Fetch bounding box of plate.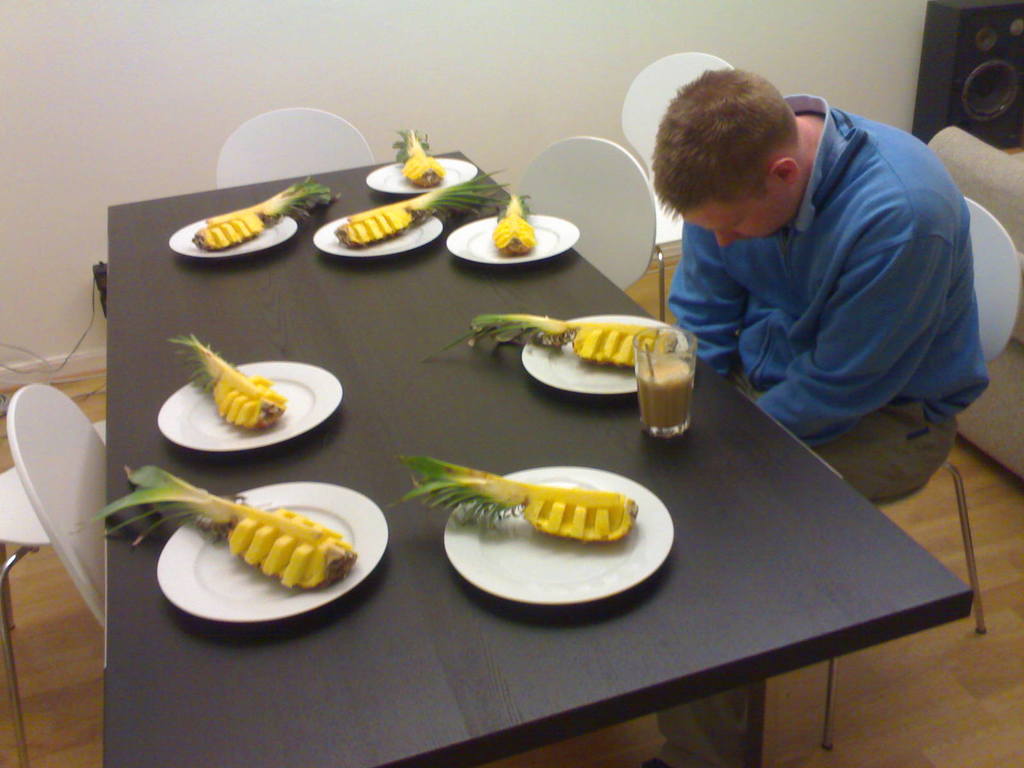
Bbox: [149, 482, 387, 622].
